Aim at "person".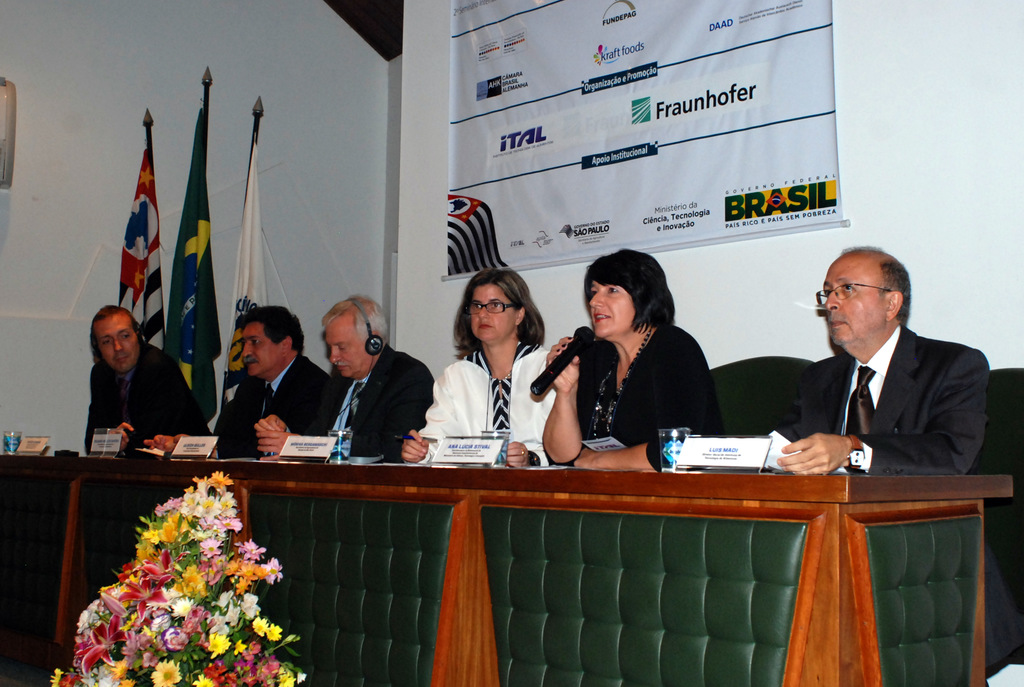
Aimed at box(216, 305, 343, 460).
